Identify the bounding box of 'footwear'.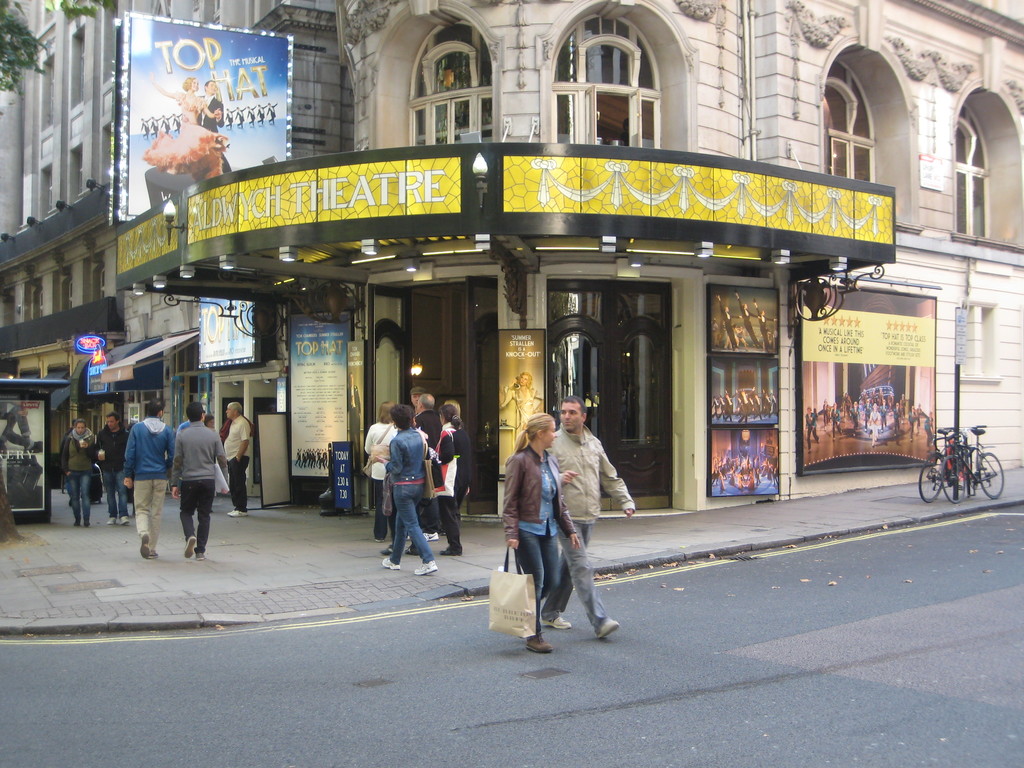
left=198, top=548, right=204, bottom=559.
